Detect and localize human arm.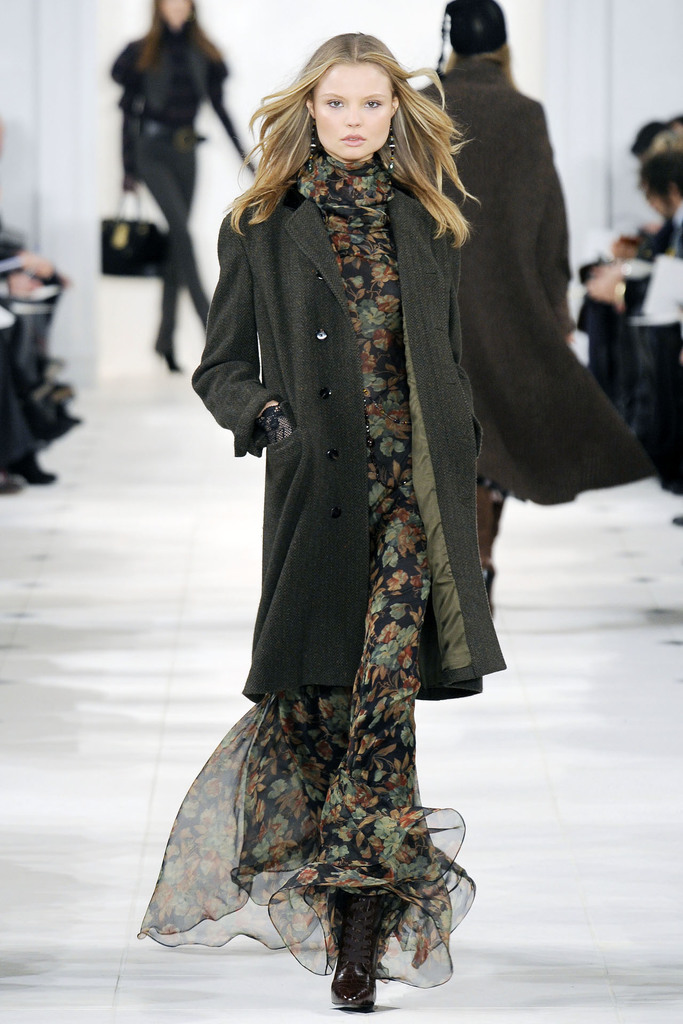
Localized at rect(571, 253, 662, 330).
